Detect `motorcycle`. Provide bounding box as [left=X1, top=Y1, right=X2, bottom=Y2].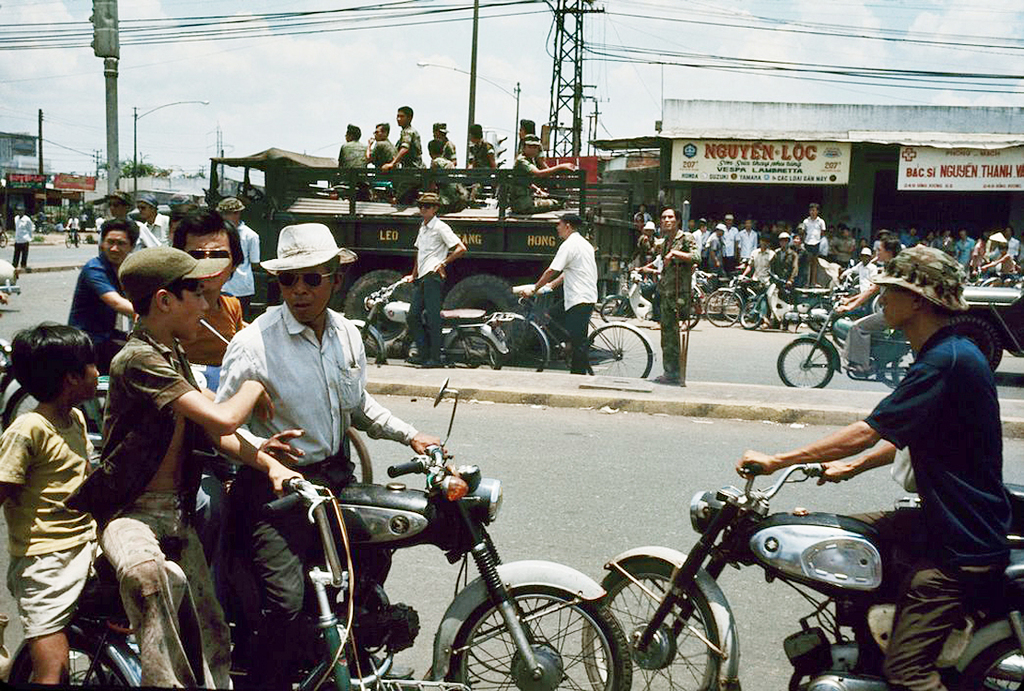
[left=581, top=462, right=1023, bottom=690].
